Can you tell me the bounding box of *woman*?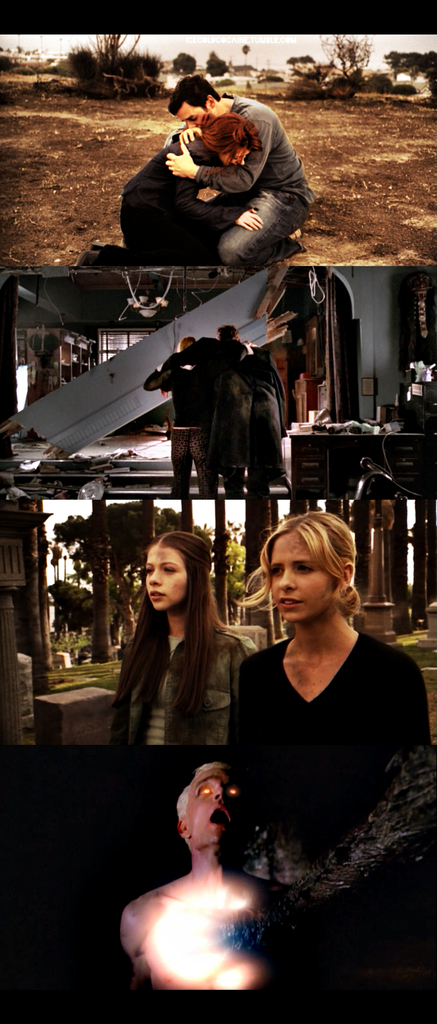
(left=115, top=532, right=259, bottom=746).
